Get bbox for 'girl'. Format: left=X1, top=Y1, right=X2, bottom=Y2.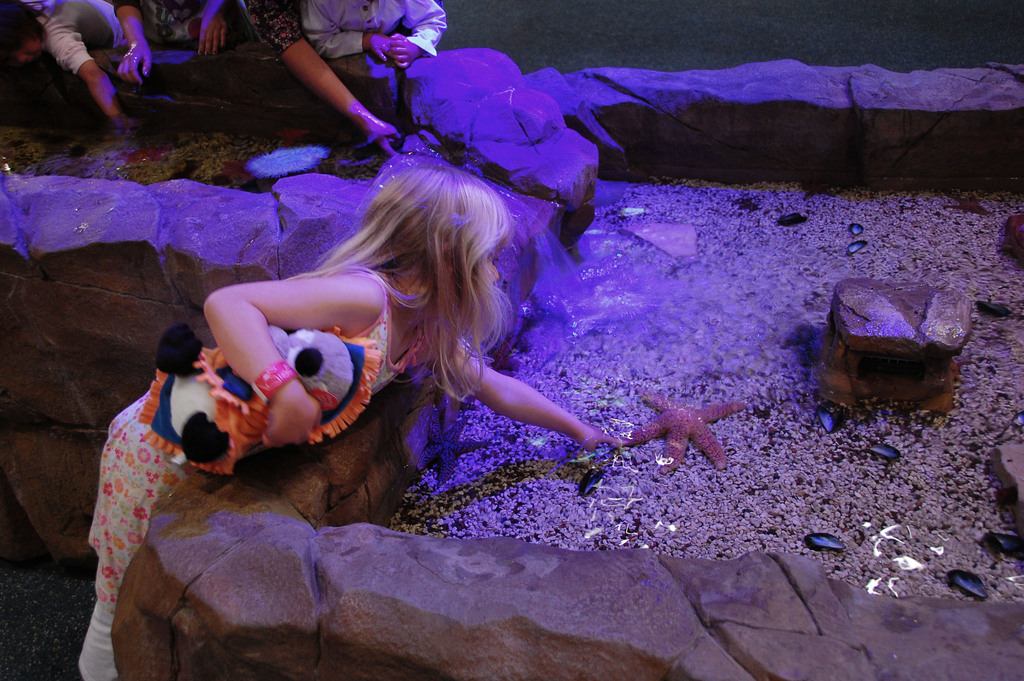
left=76, top=173, right=621, bottom=680.
